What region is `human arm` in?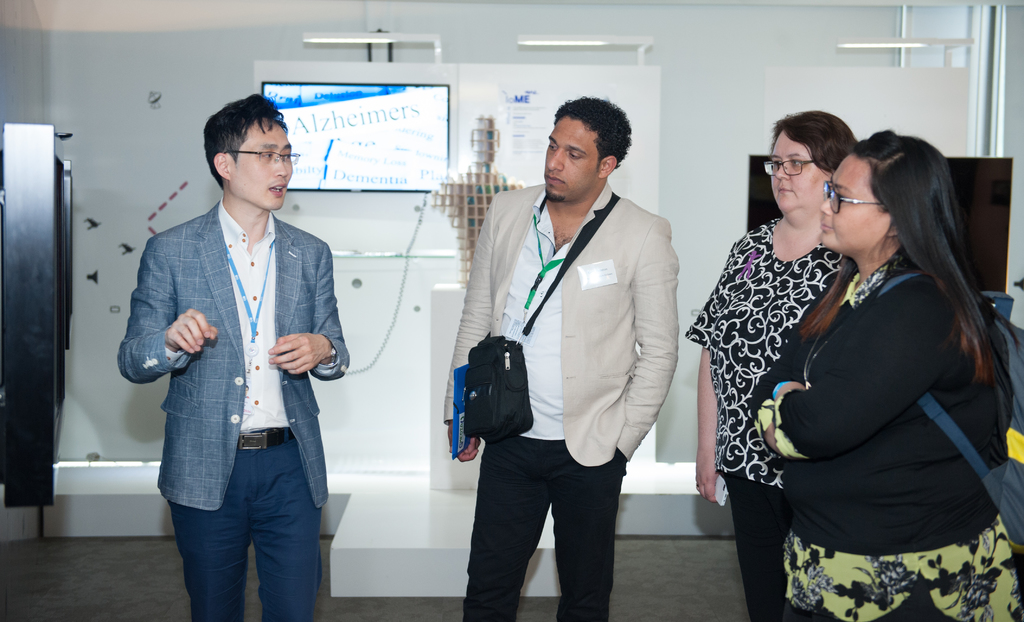
bbox=[741, 325, 822, 462].
